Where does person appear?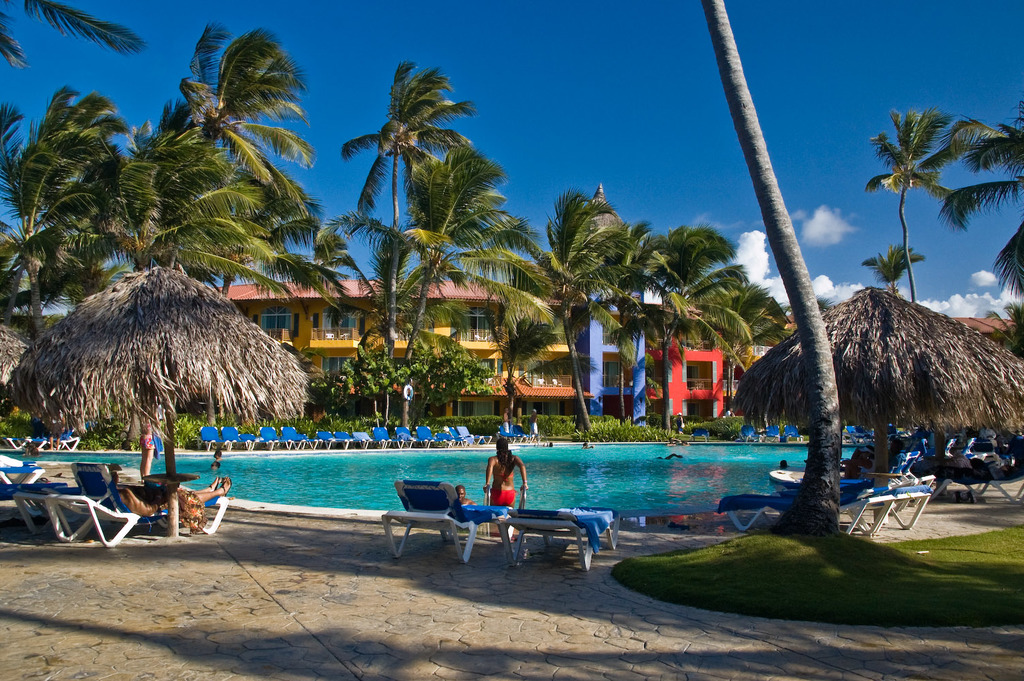
Appears at box=[453, 484, 478, 506].
